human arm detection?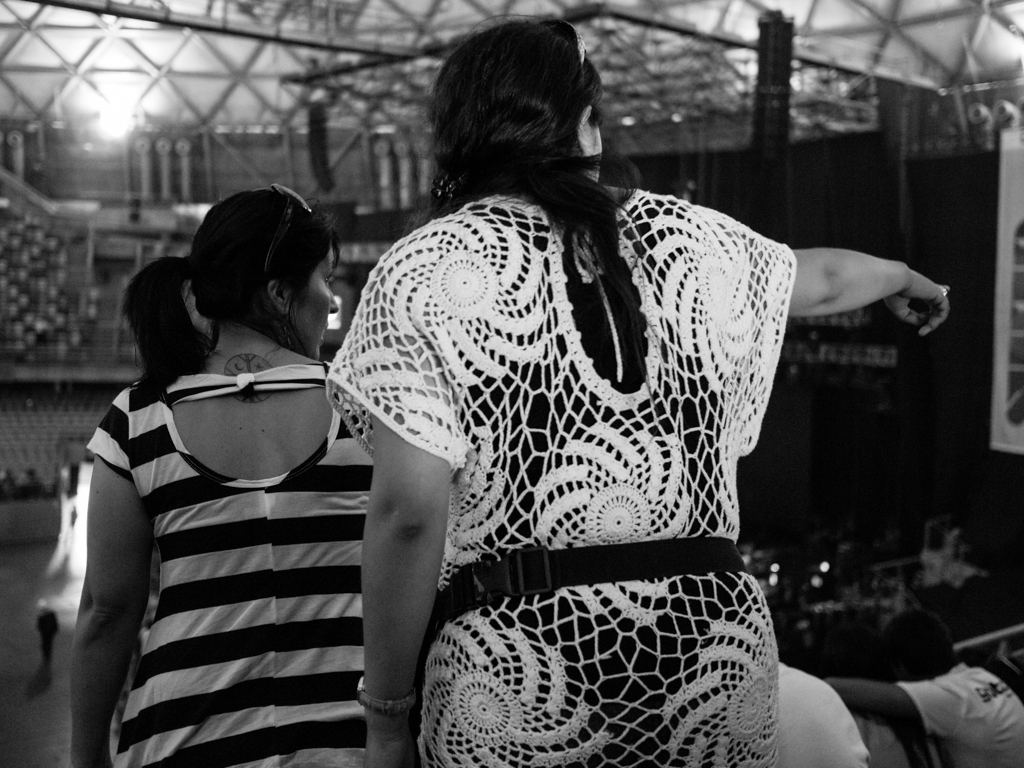
box(66, 390, 152, 767)
